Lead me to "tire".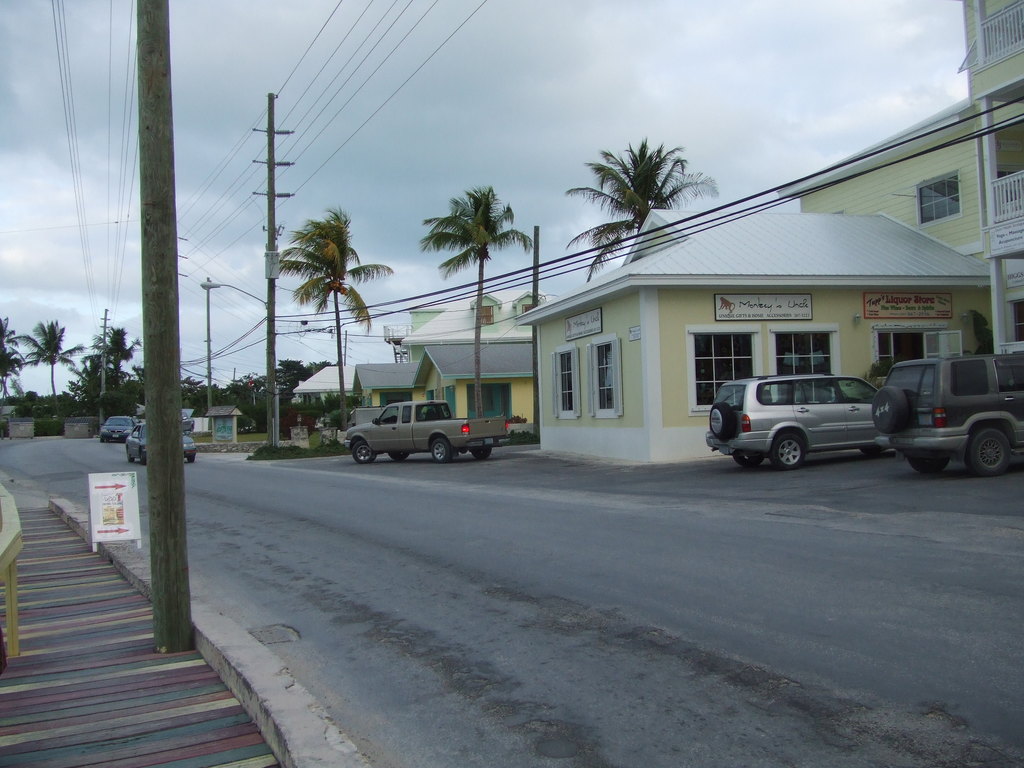
Lead to (470,444,493,458).
